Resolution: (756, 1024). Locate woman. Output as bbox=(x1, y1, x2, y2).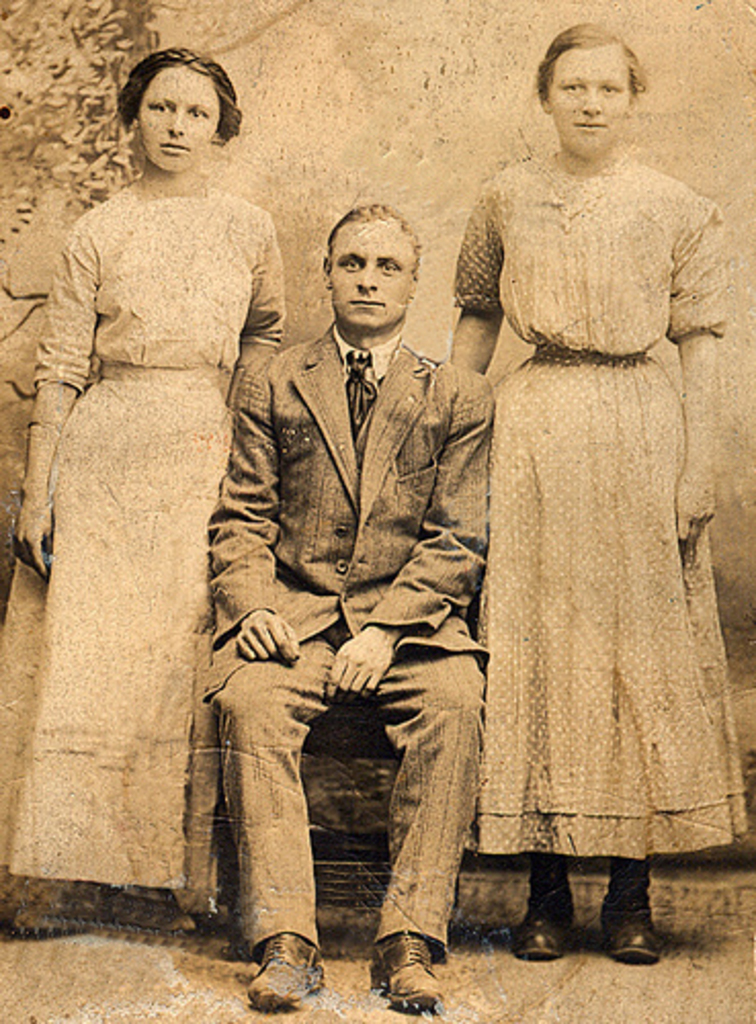
bbox=(453, 18, 752, 965).
